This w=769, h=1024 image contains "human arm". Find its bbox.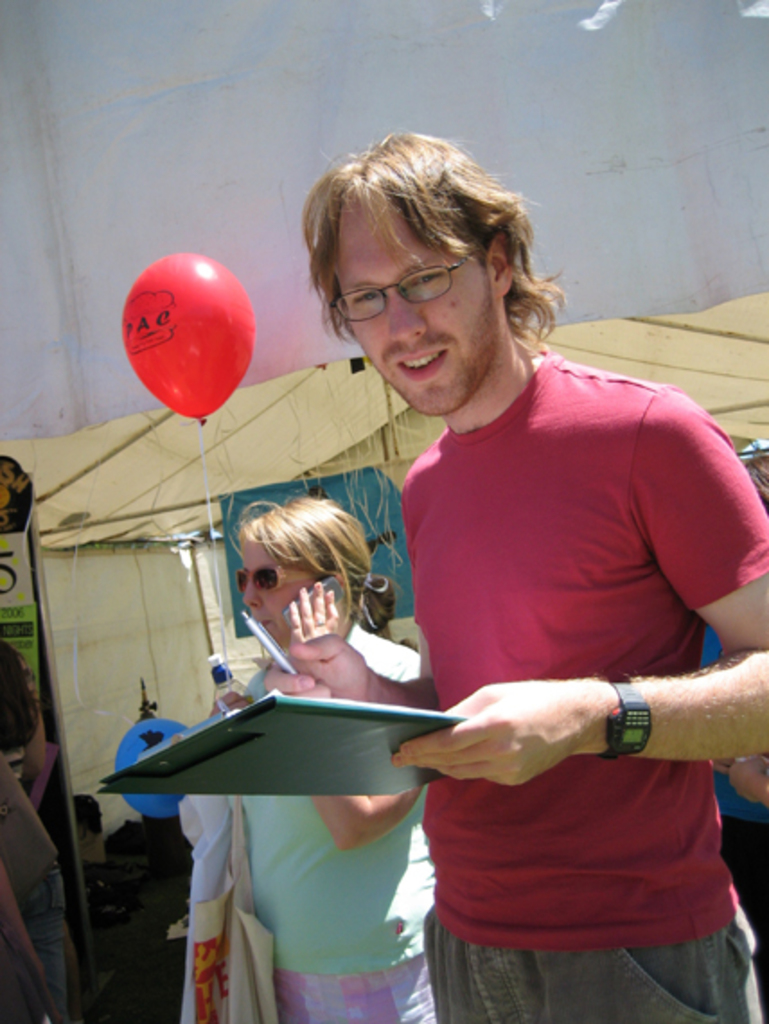
pyautogui.locateOnScreen(278, 584, 428, 841).
